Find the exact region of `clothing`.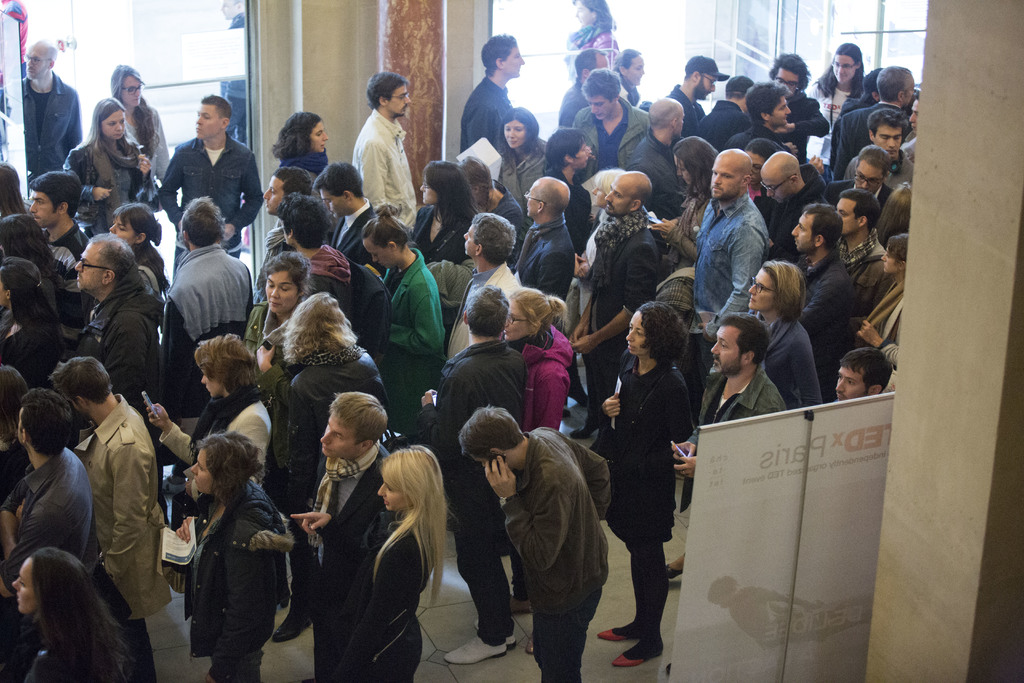
Exact region: region(623, 129, 689, 222).
